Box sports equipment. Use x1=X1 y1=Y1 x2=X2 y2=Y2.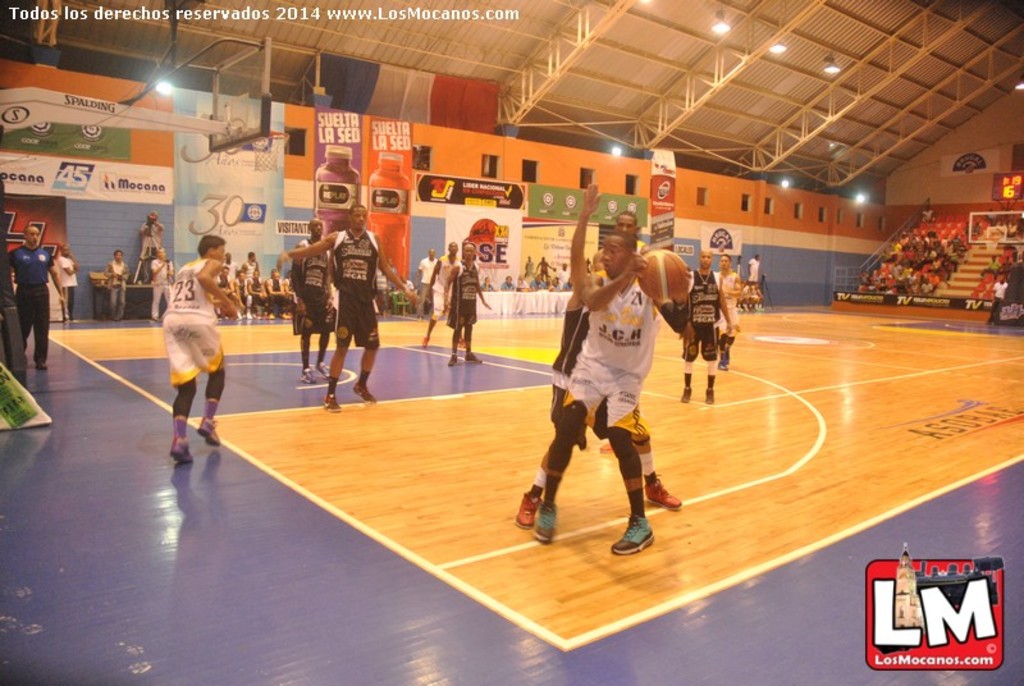
x1=173 y1=435 x2=193 y2=461.
